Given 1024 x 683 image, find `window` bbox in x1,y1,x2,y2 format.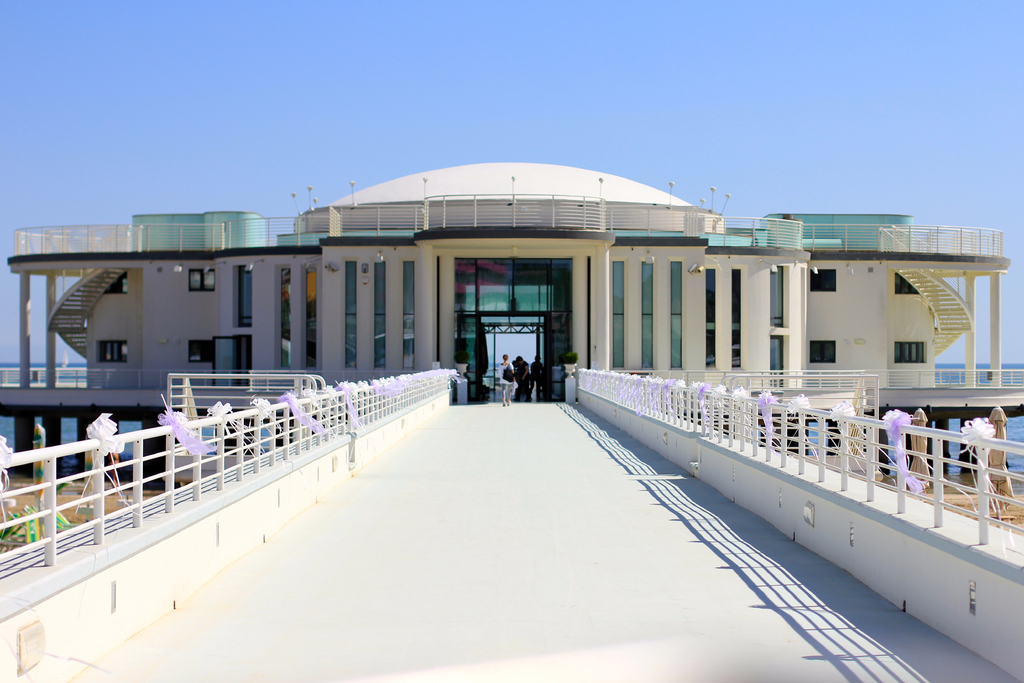
186,341,210,363.
